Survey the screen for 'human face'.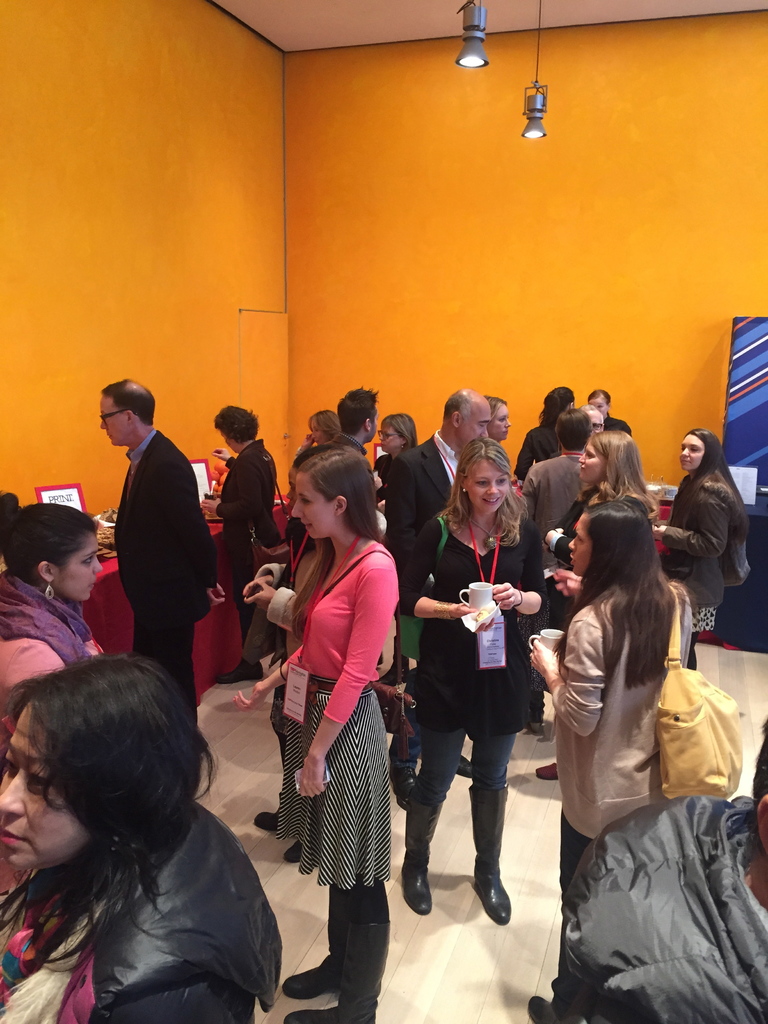
Survey found: box=[97, 401, 131, 443].
